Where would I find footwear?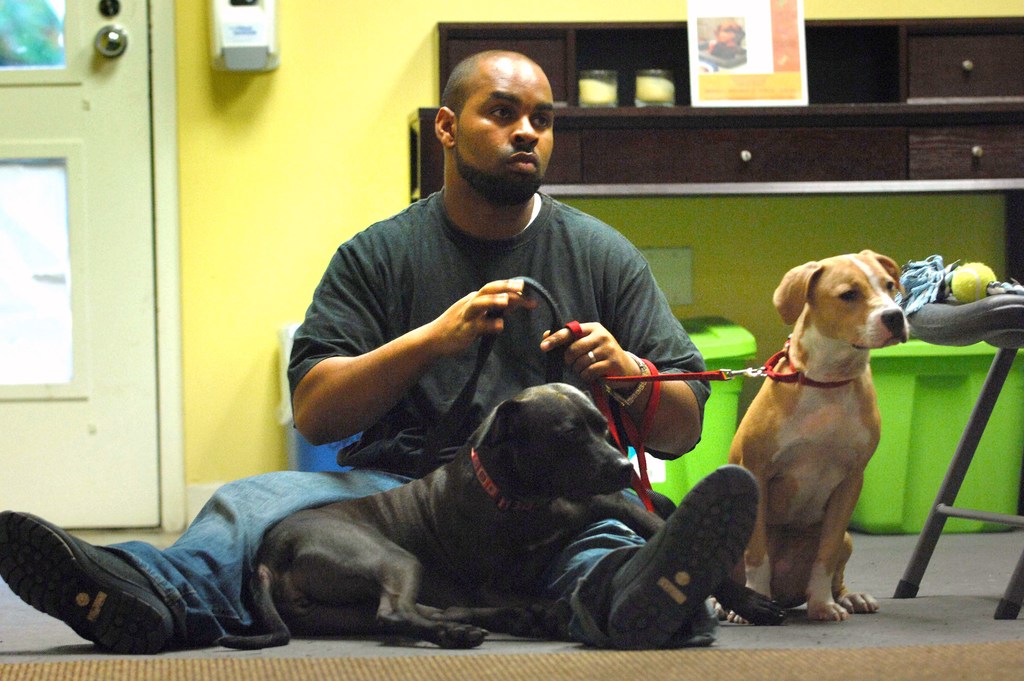
At crop(0, 503, 179, 656).
